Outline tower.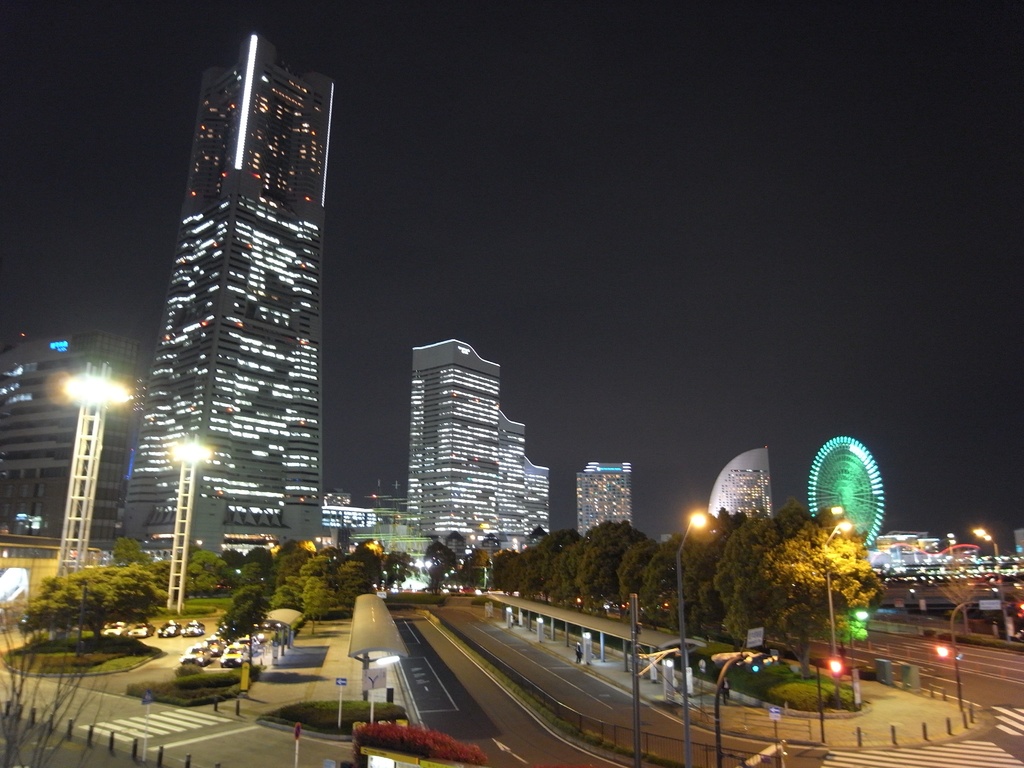
Outline: region(574, 459, 635, 538).
